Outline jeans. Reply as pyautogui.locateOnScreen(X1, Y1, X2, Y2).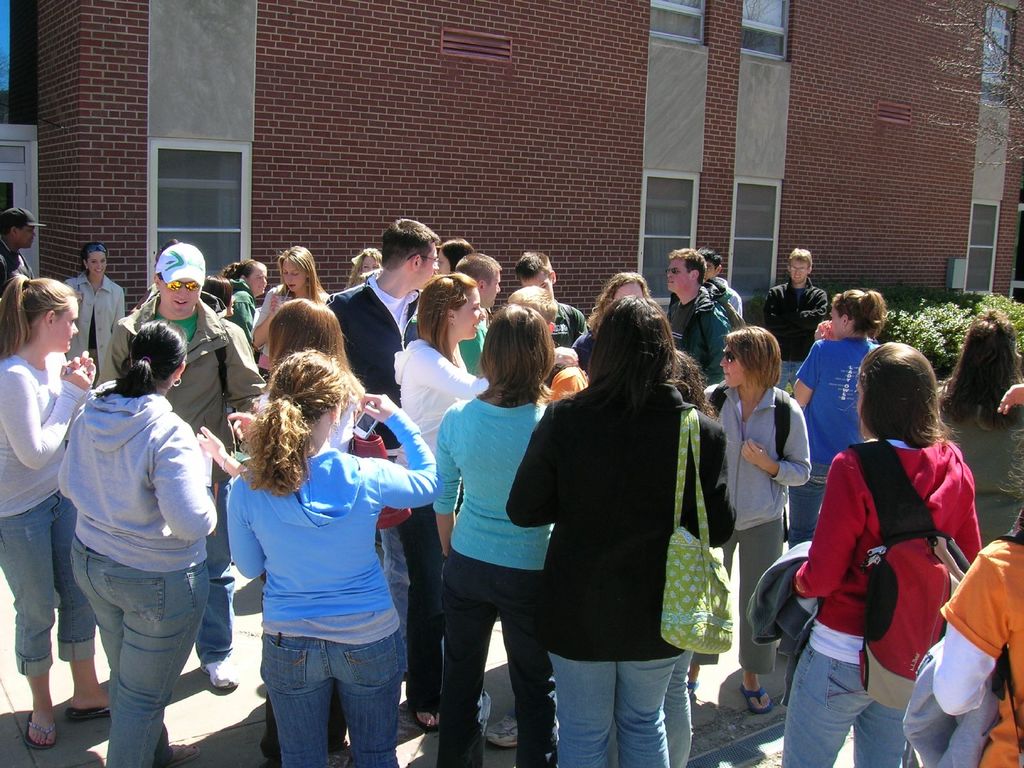
pyautogui.locateOnScreen(437, 563, 551, 767).
